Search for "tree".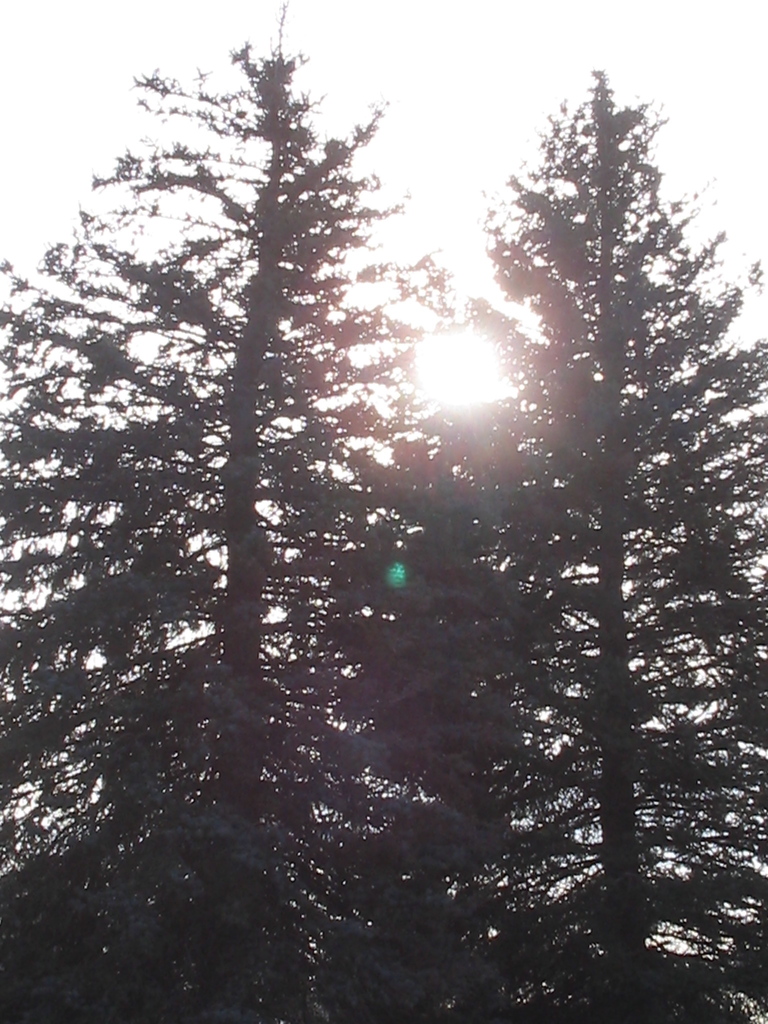
Found at rect(483, 26, 739, 946).
